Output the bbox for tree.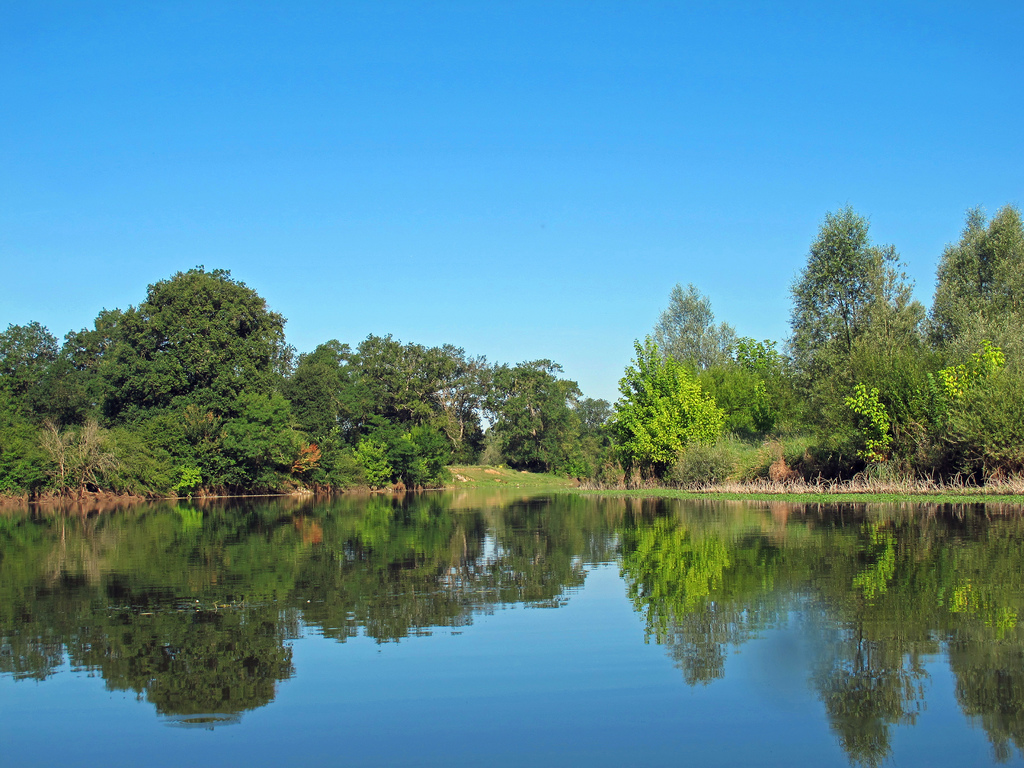
box(372, 396, 444, 490).
